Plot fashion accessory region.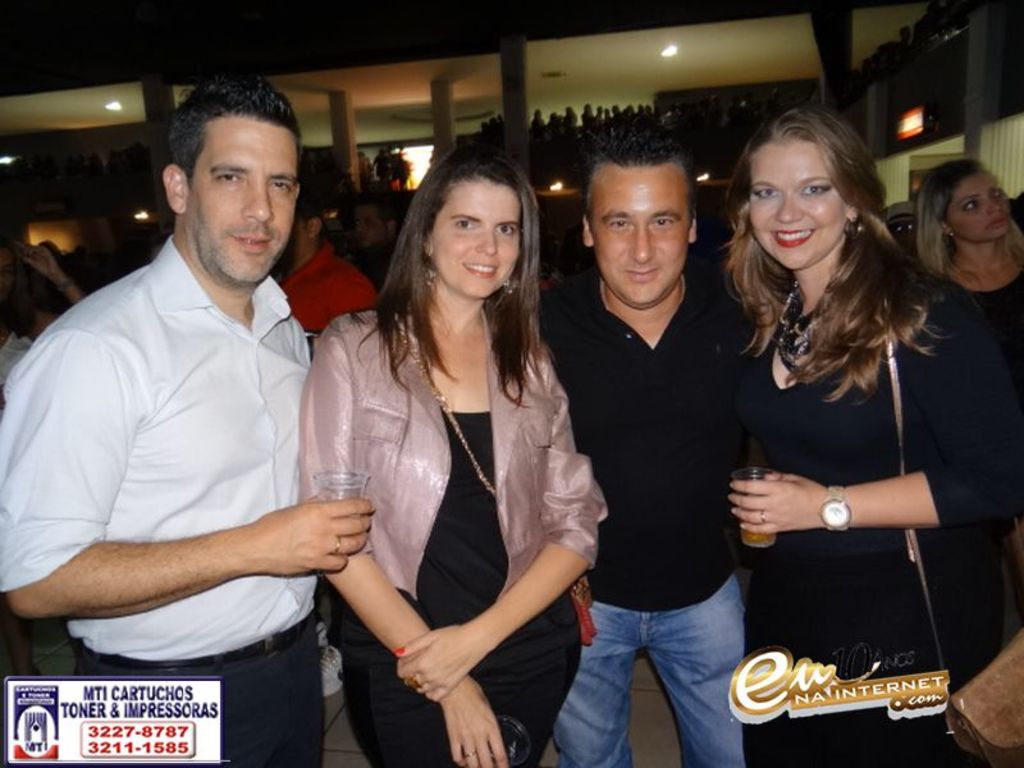
Plotted at {"left": 502, "top": 271, "right": 524, "bottom": 298}.
